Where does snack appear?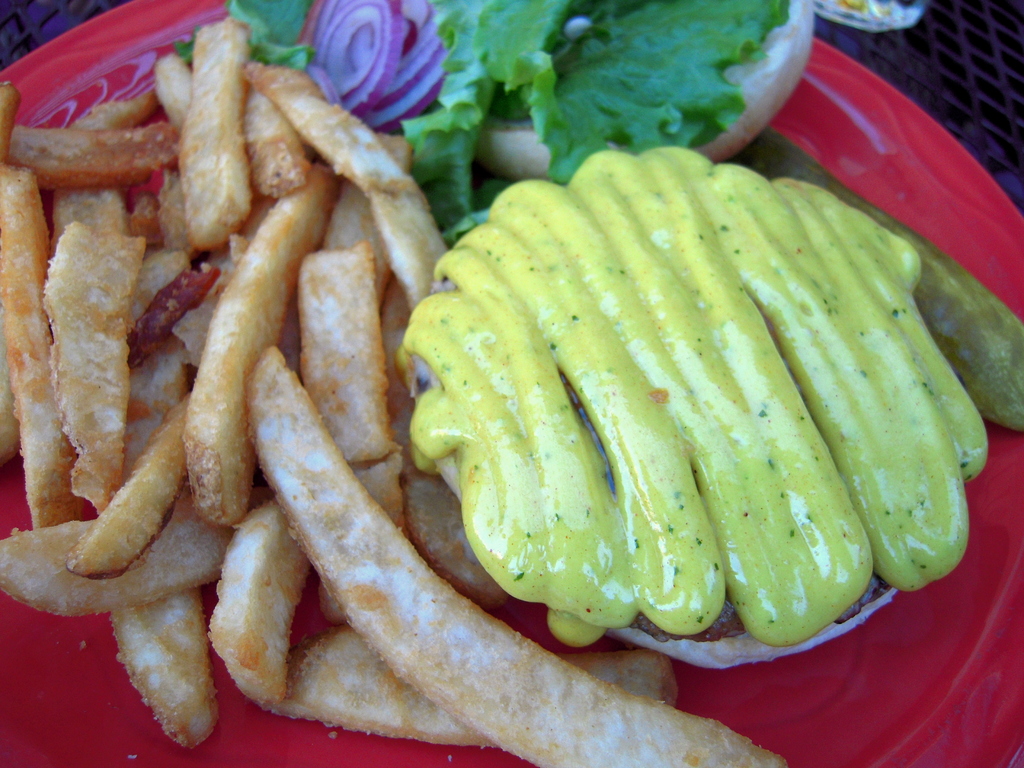
Appears at [left=412, top=146, right=1023, bottom=655].
